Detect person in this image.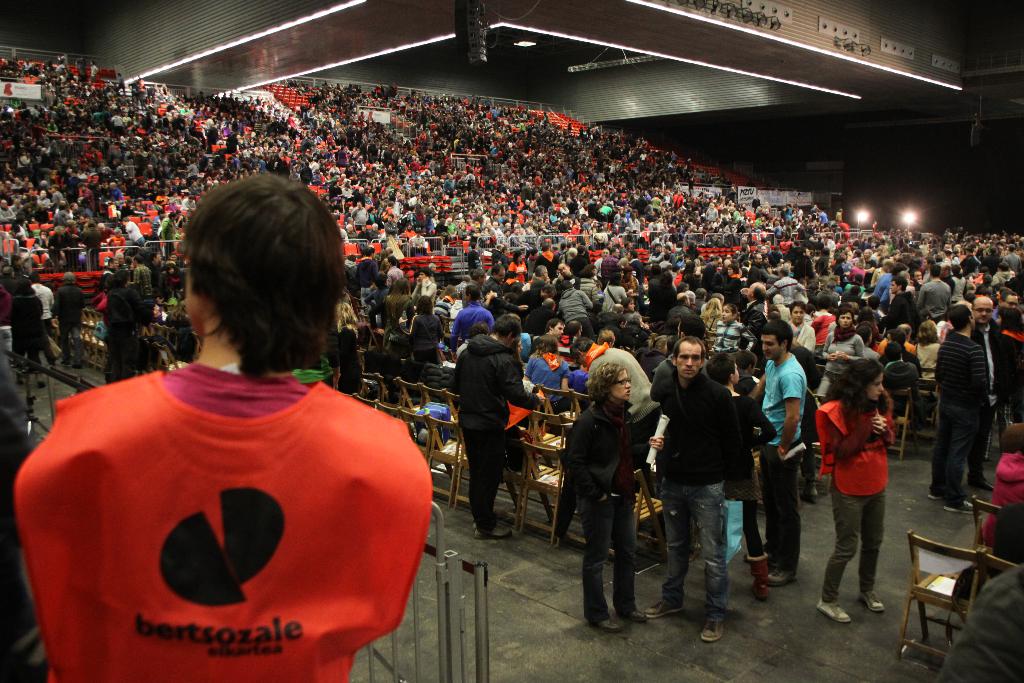
Detection: Rect(552, 281, 591, 325).
